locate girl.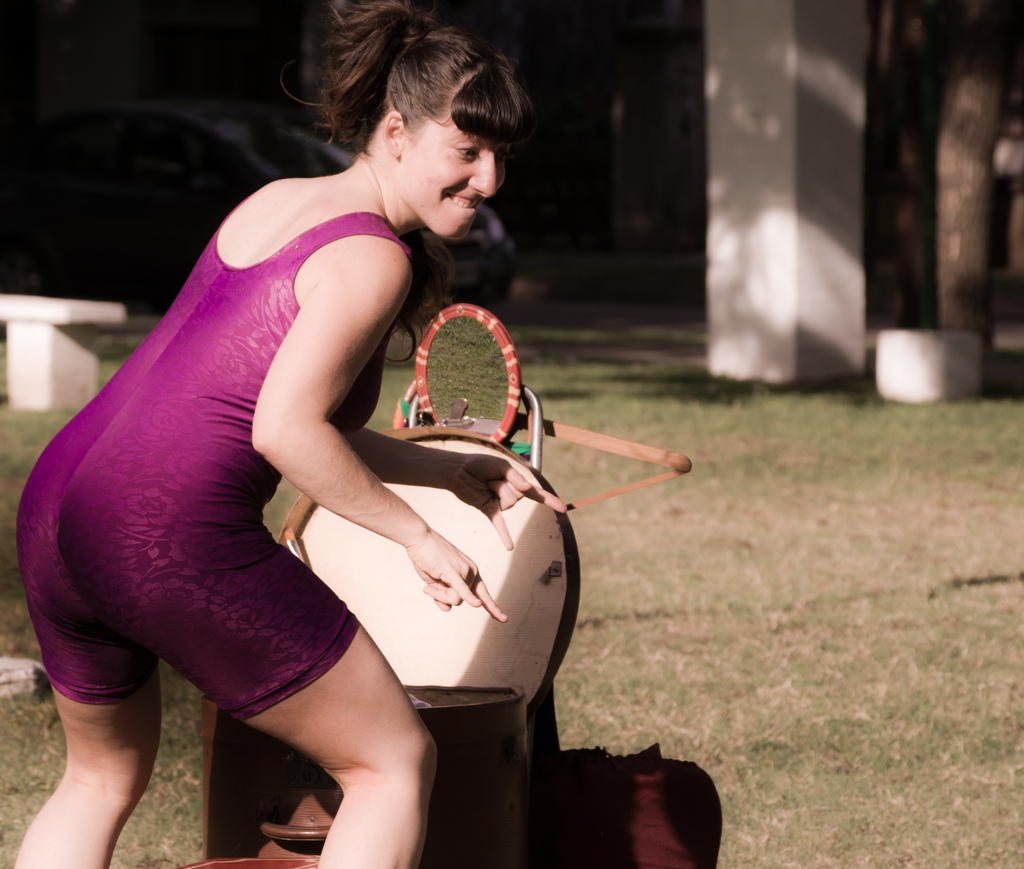
Bounding box: 13 0 572 868.
